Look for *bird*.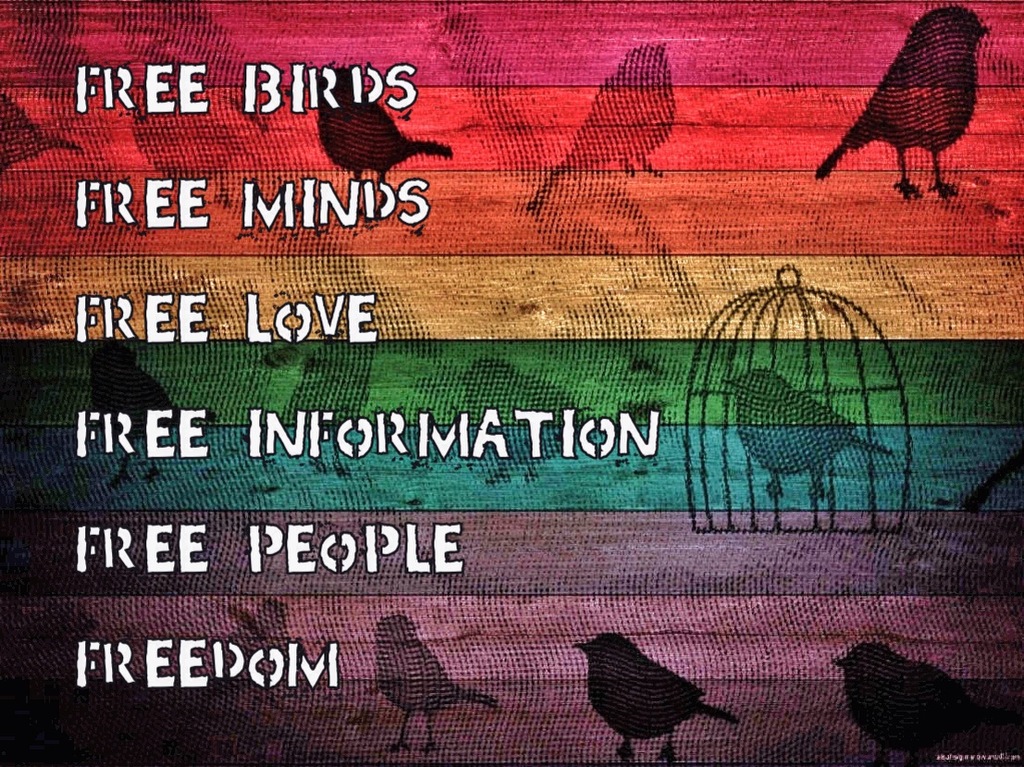
Found: <region>724, 368, 891, 504</region>.
